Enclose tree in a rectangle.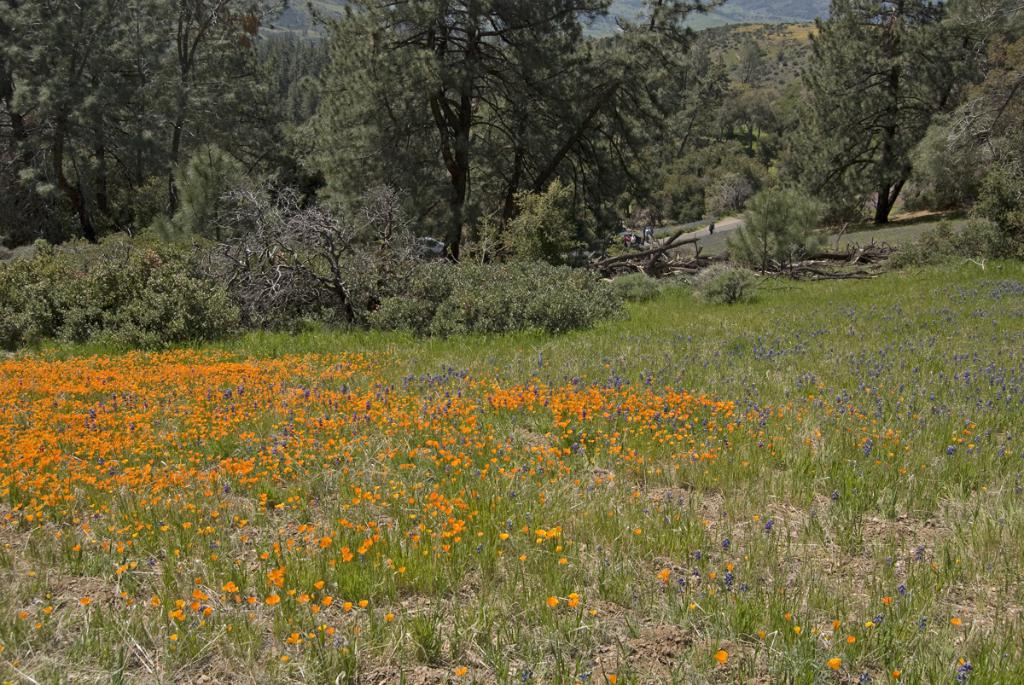
pyautogui.locateOnScreen(717, 184, 831, 281).
